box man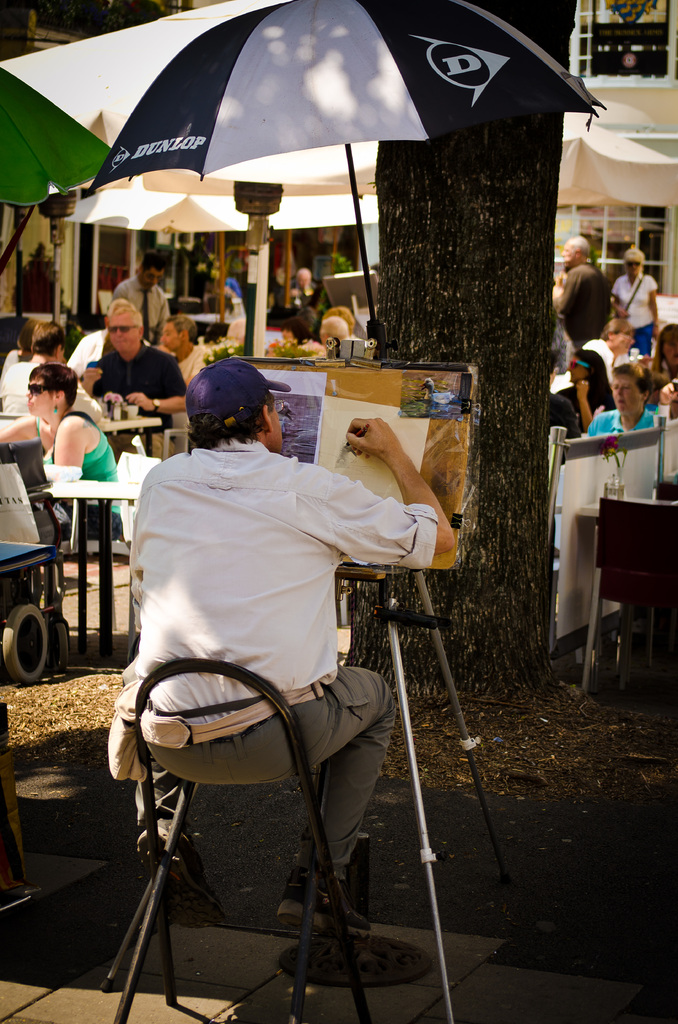
x1=80, y1=303, x2=190, y2=444
